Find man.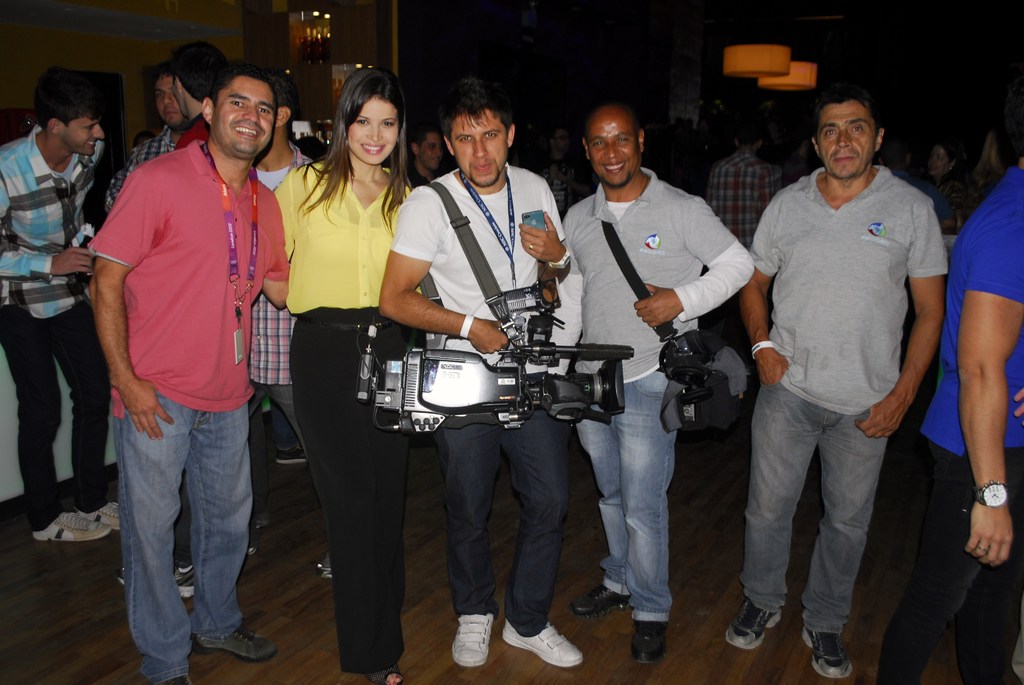
rect(548, 104, 753, 670).
